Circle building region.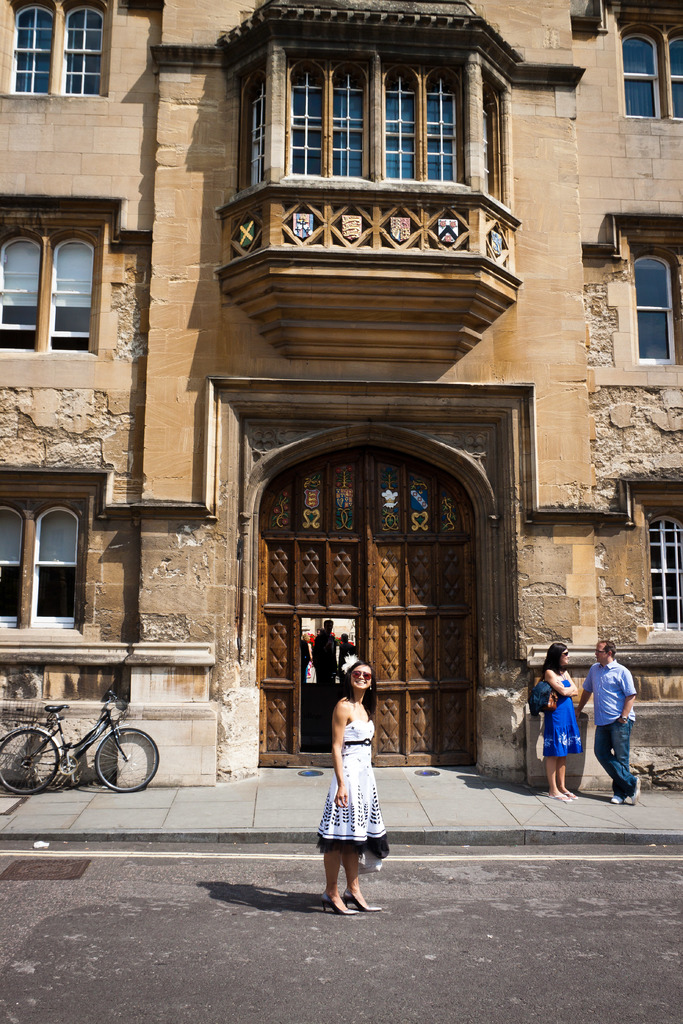
Region: locate(0, 0, 682, 788).
